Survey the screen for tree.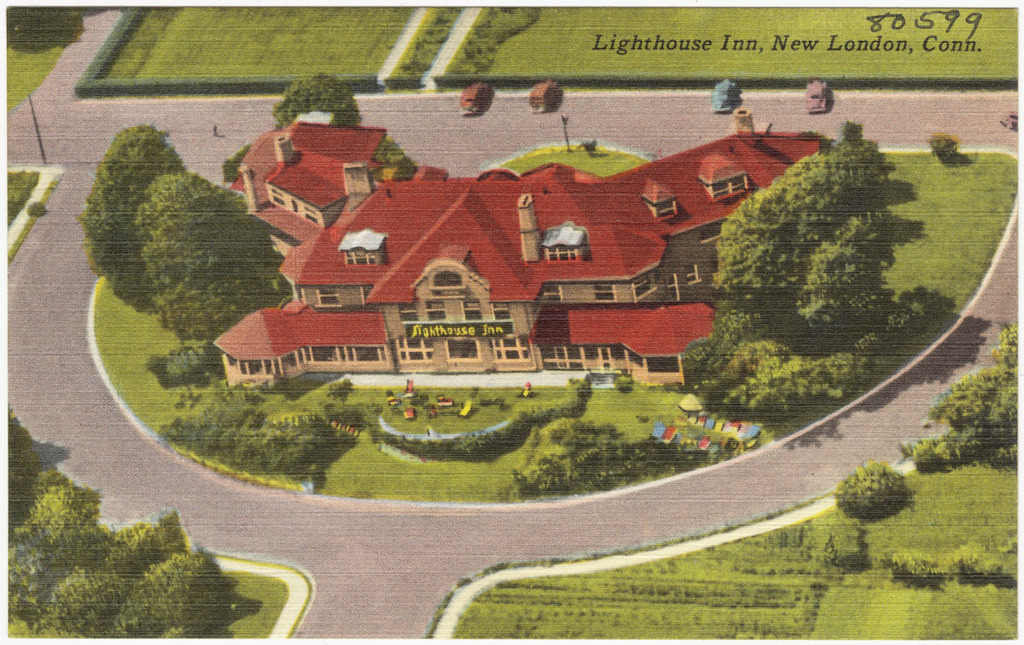
Survey found: BBox(79, 123, 190, 311).
